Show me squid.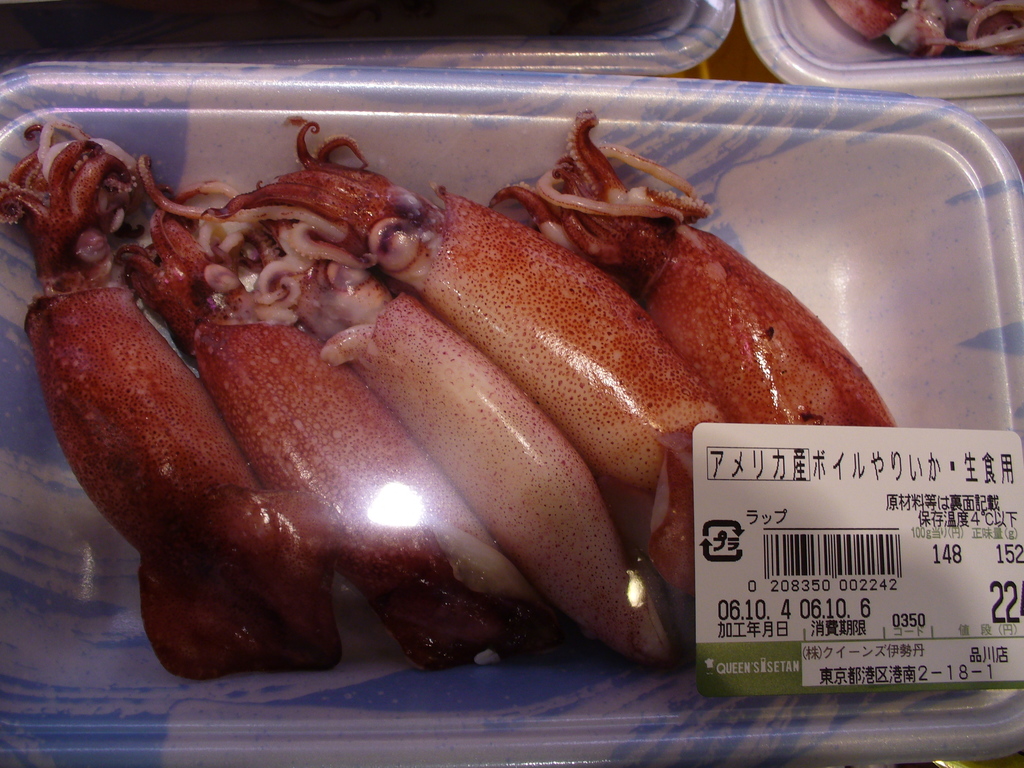
squid is here: left=0, top=122, right=333, bottom=675.
